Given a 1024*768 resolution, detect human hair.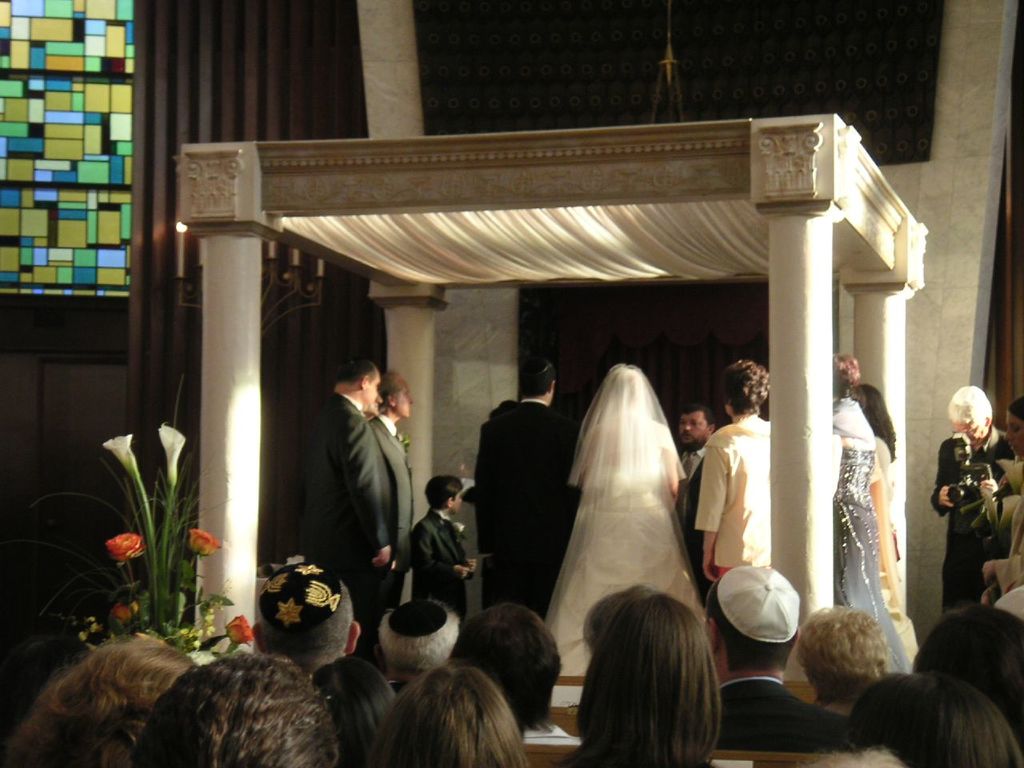
bbox=[911, 606, 1023, 742].
